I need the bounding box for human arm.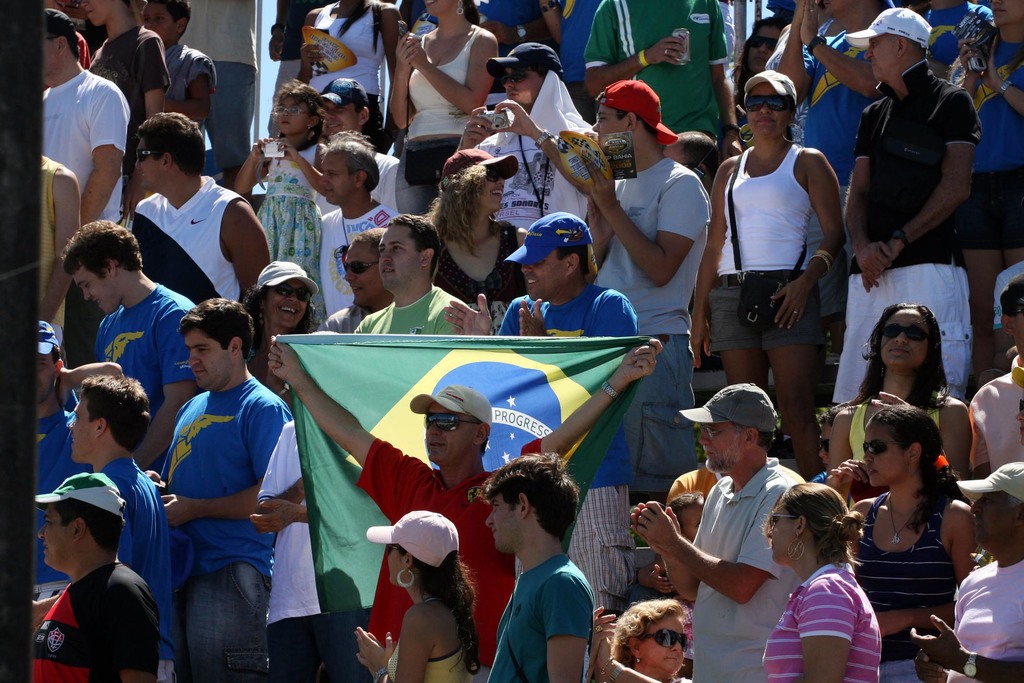
Here it is: locate(140, 26, 179, 134).
